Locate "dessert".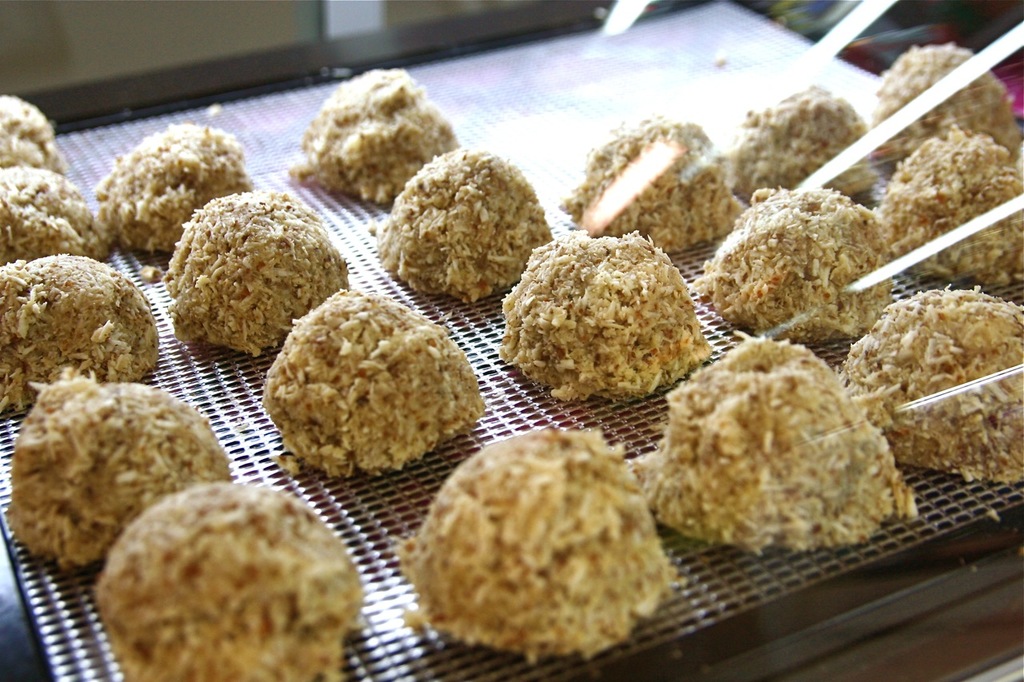
Bounding box: {"left": 90, "top": 124, "right": 253, "bottom": 251}.
